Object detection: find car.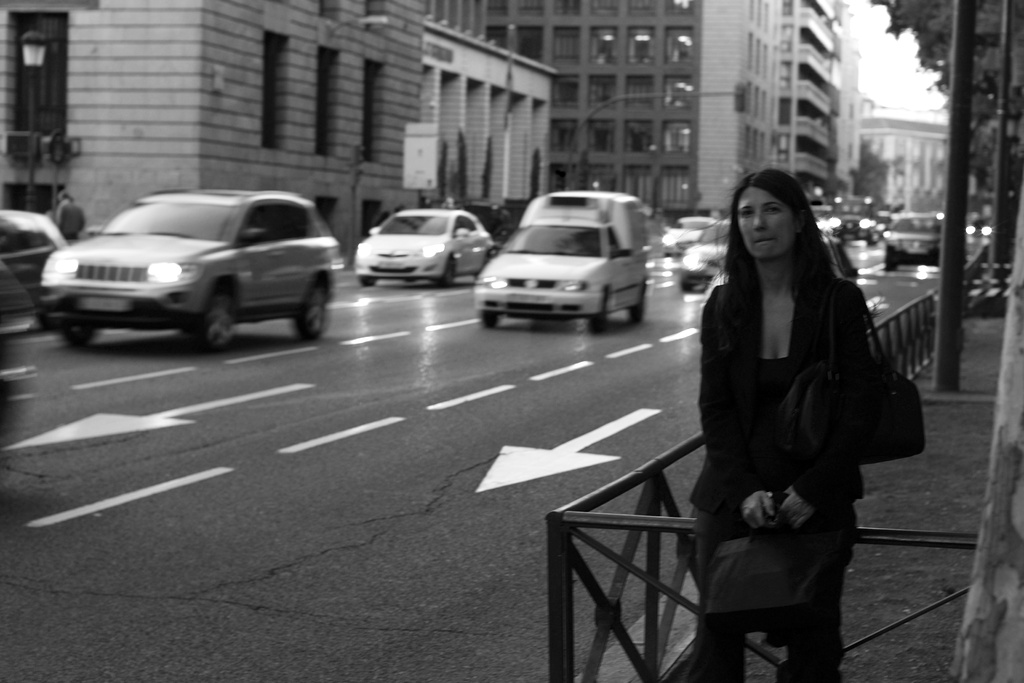
353,209,495,289.
